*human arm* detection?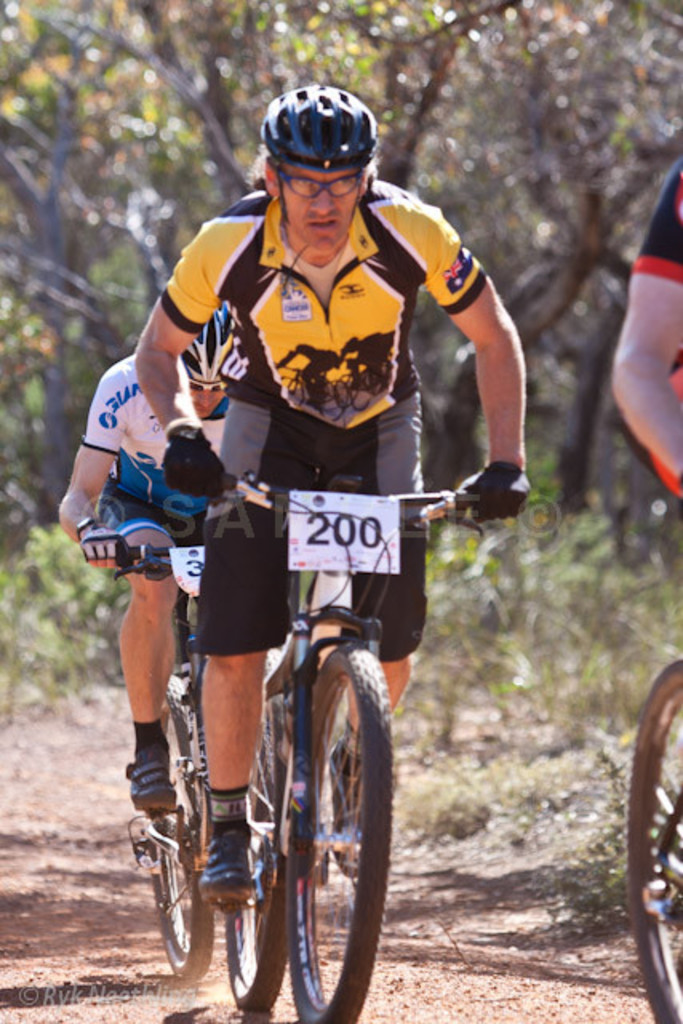
<bbox>37, 382, 99, 557</bbox>
